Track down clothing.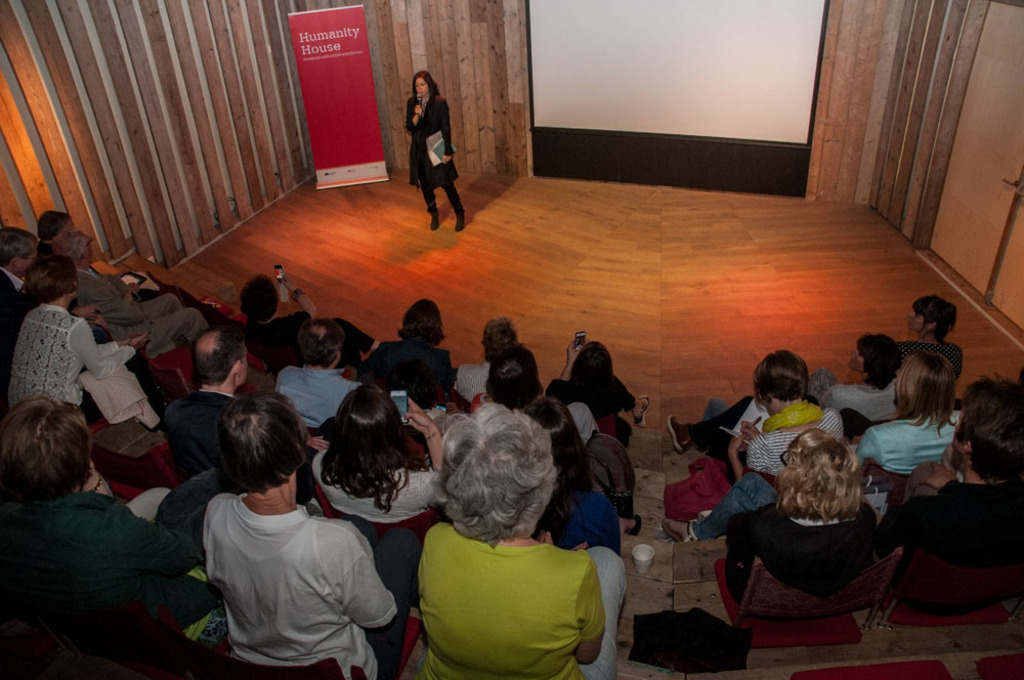
Tracked to {"x1": 276, "y1": 353, "x2": 351, "y2": 447}.
